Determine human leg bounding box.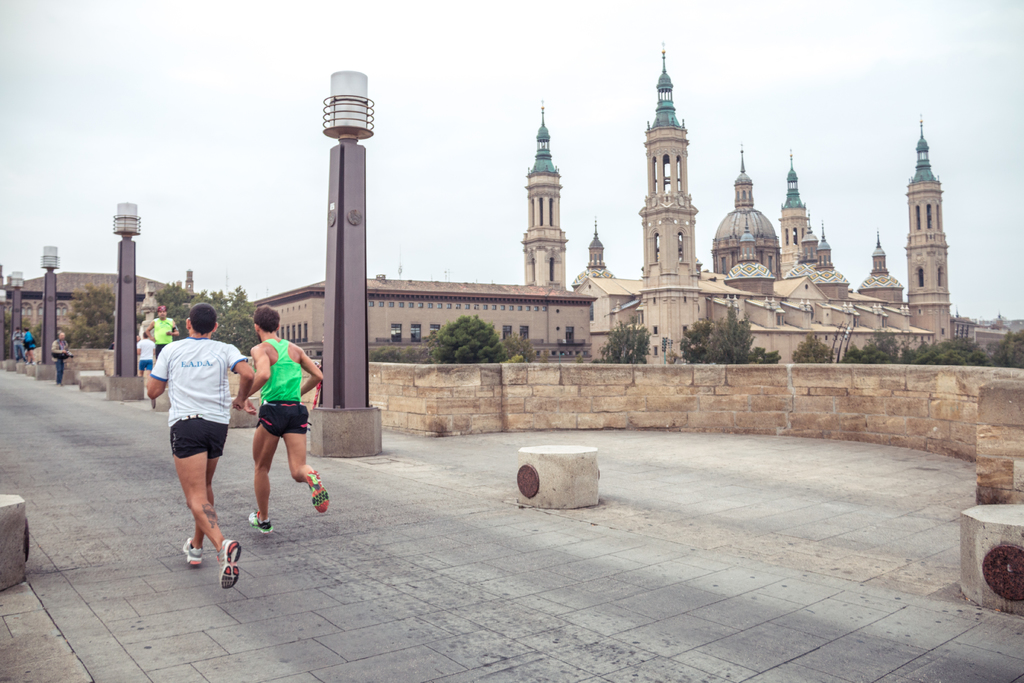
Determined: select_region(245, 402, 287, 533).
